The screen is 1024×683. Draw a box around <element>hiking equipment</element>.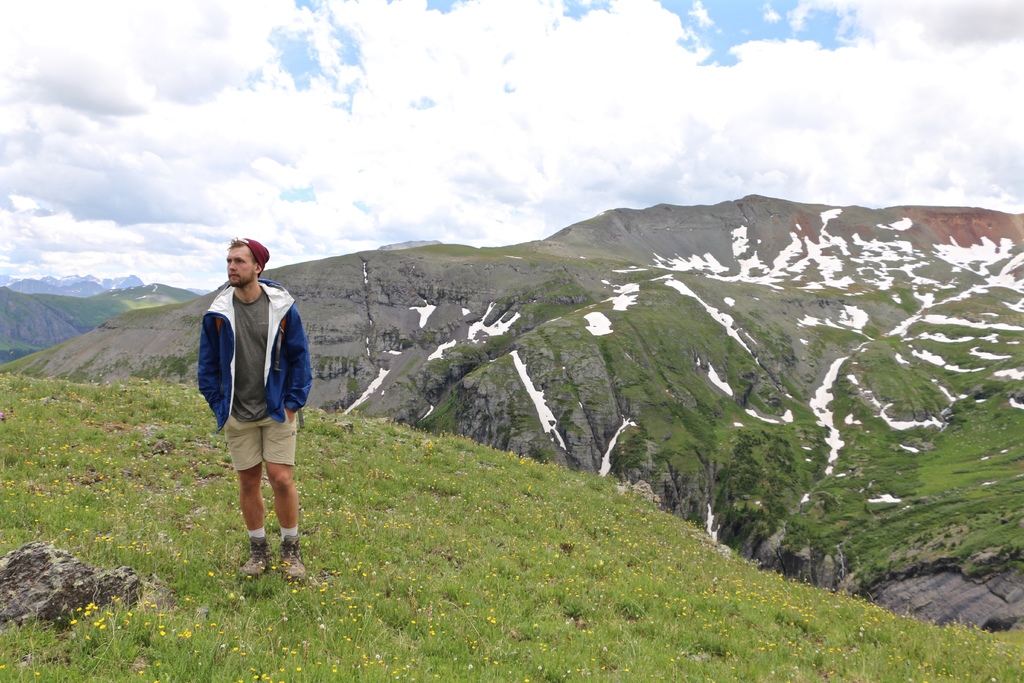
box(240, 534, 280, 584).
